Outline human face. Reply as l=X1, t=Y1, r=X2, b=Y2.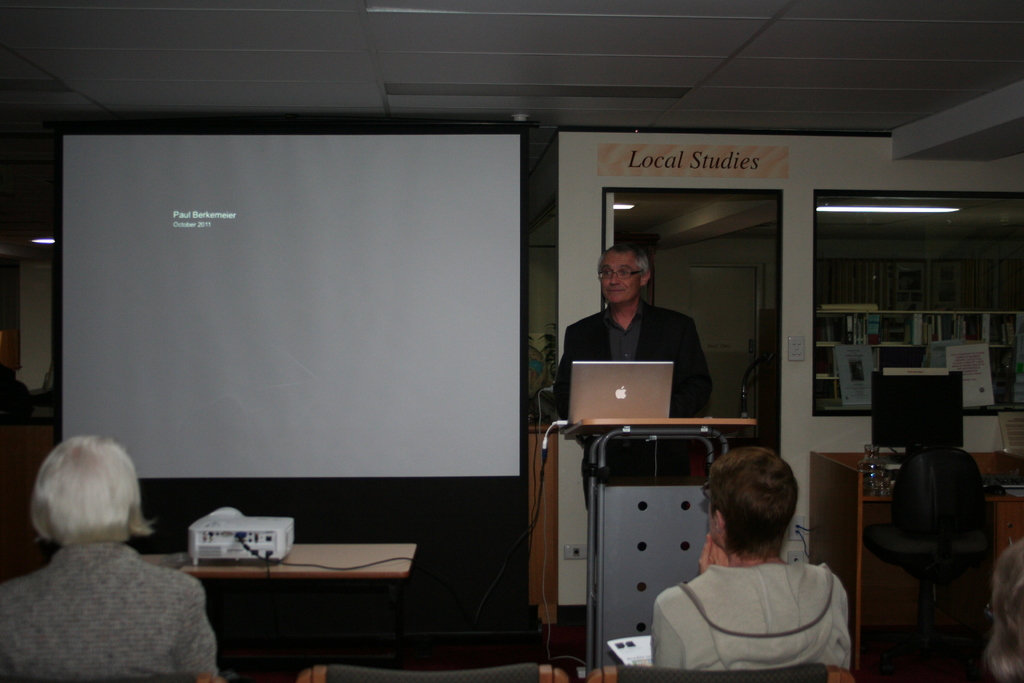
l=600, t=252, r=640, b=303.
